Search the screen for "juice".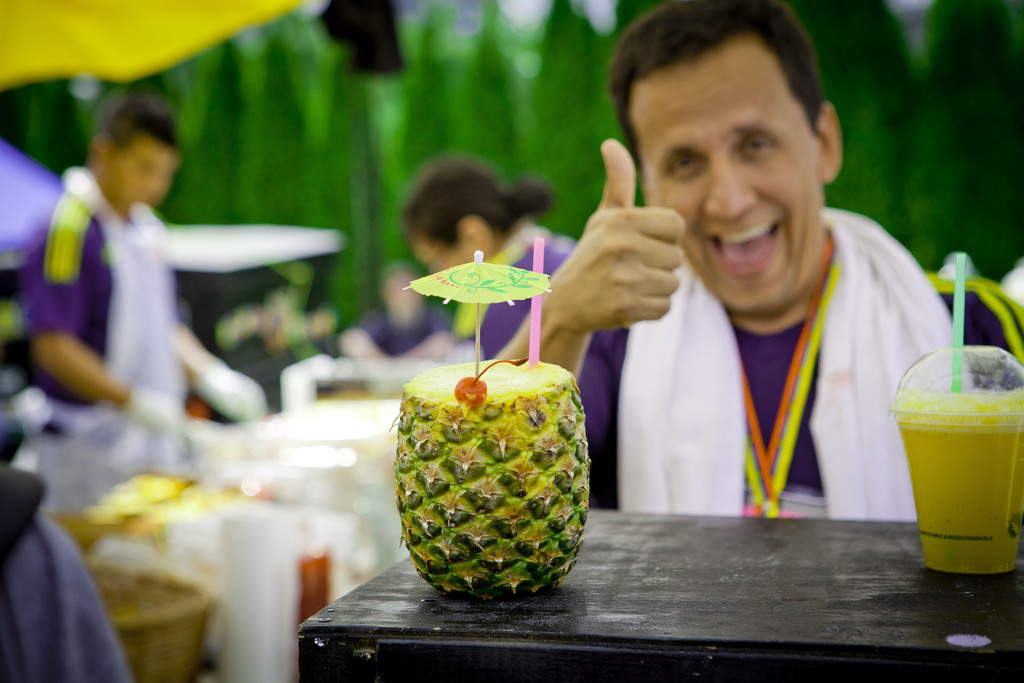
Found at {"x1": 902, "y1": 371, "x2": 1018, "y2": 584}.
